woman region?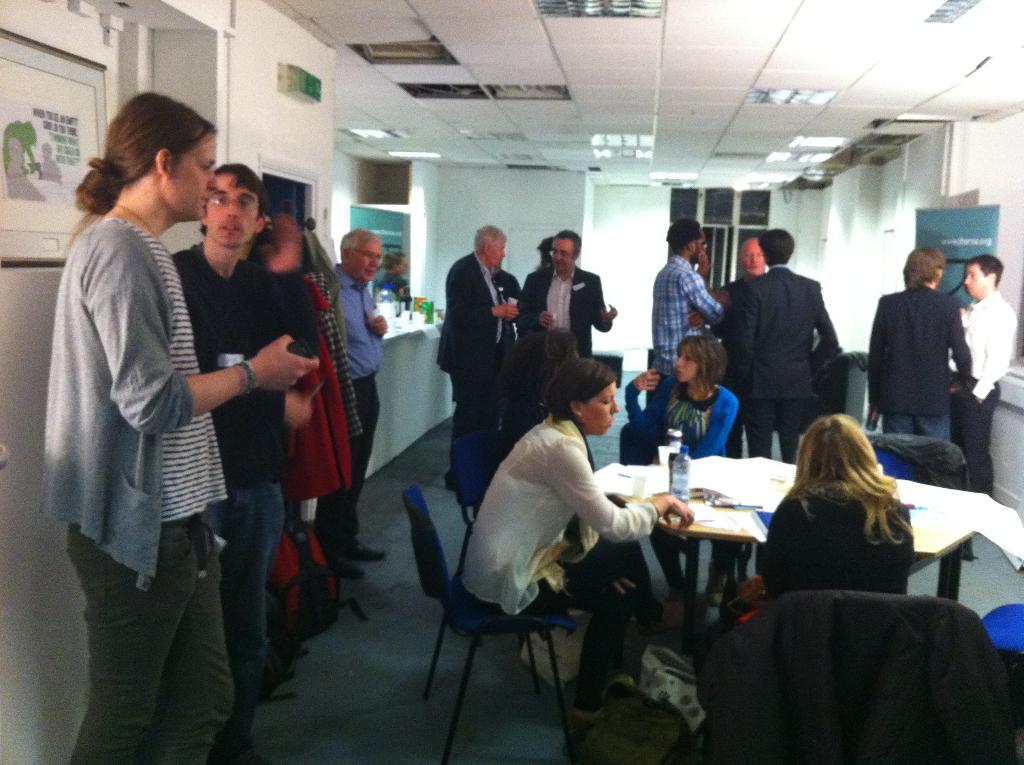
locate(458, 359, 696, 725)
